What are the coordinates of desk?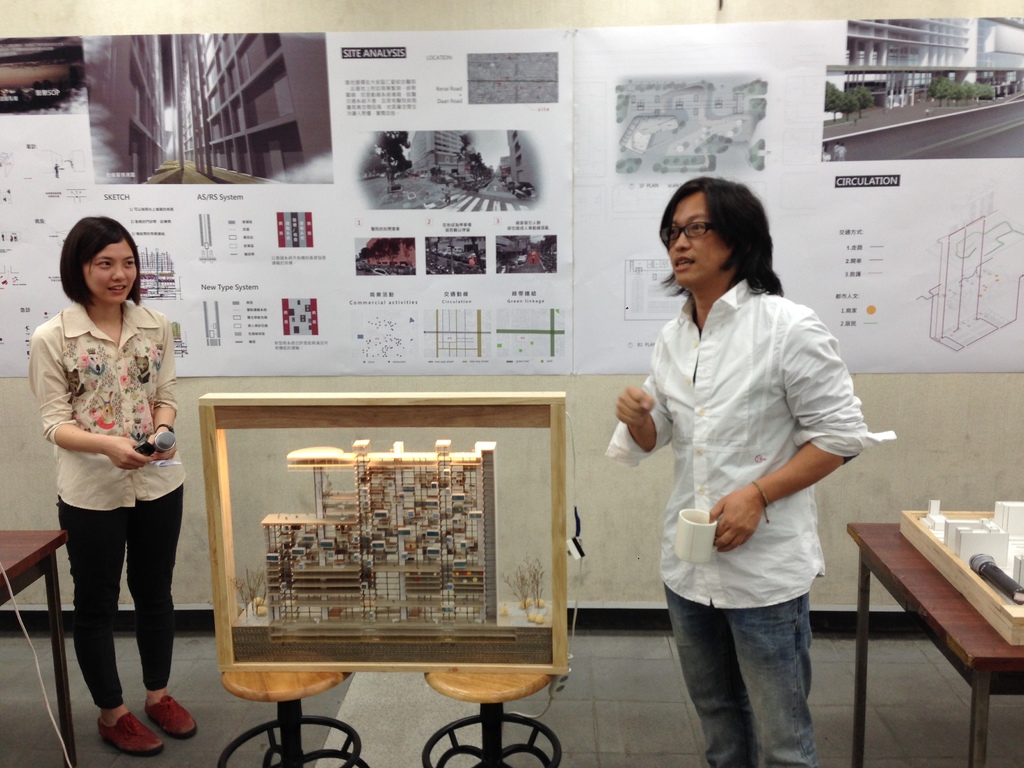
<bbox>846, 496, 1022, 758</bbox>.
